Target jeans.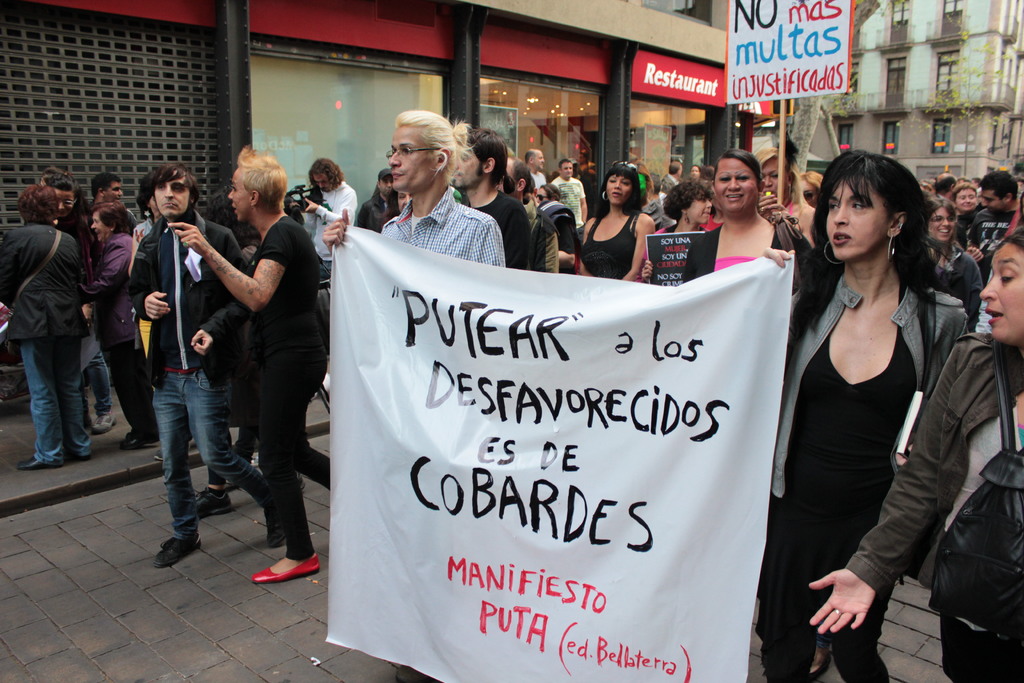
Target region: rect(79, 323, 109, 414).
